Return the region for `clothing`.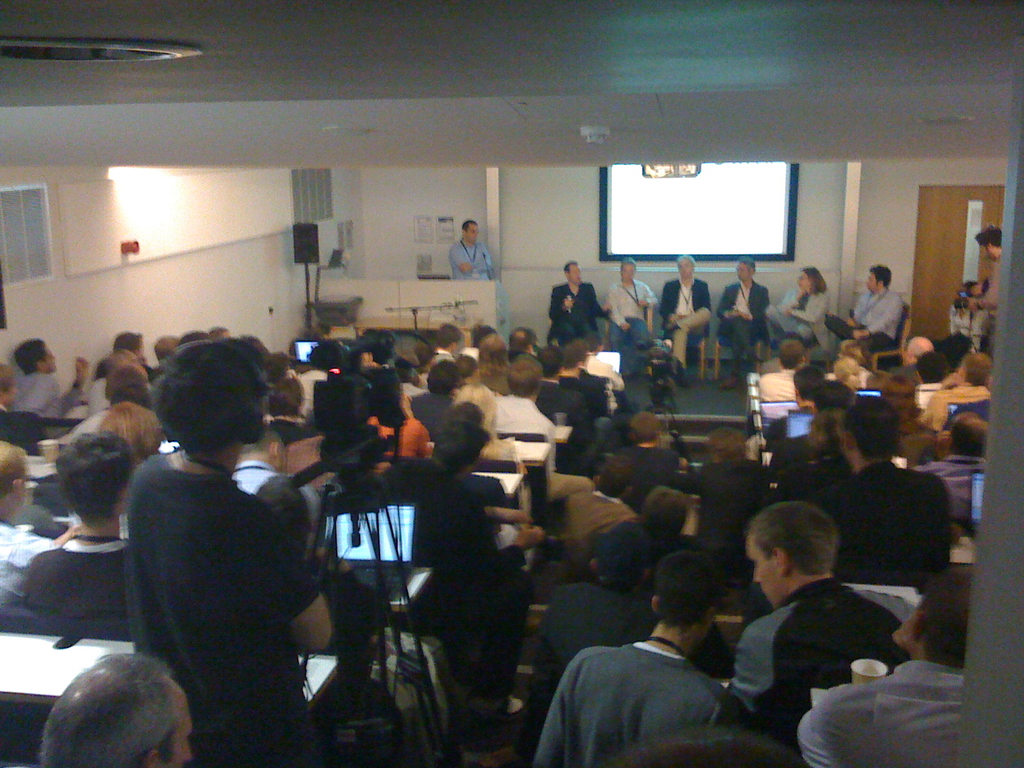
[x1=984, y1=257, x2=998, y2=332].
